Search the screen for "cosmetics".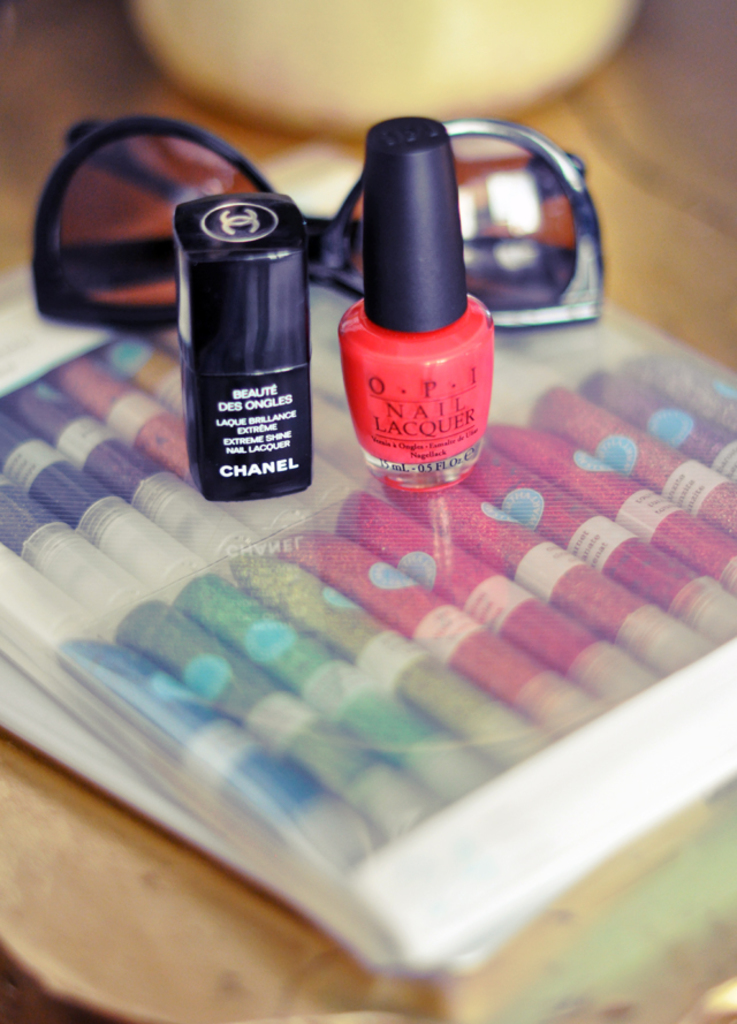
Found at bbox=[172, 190, 314, 495].
